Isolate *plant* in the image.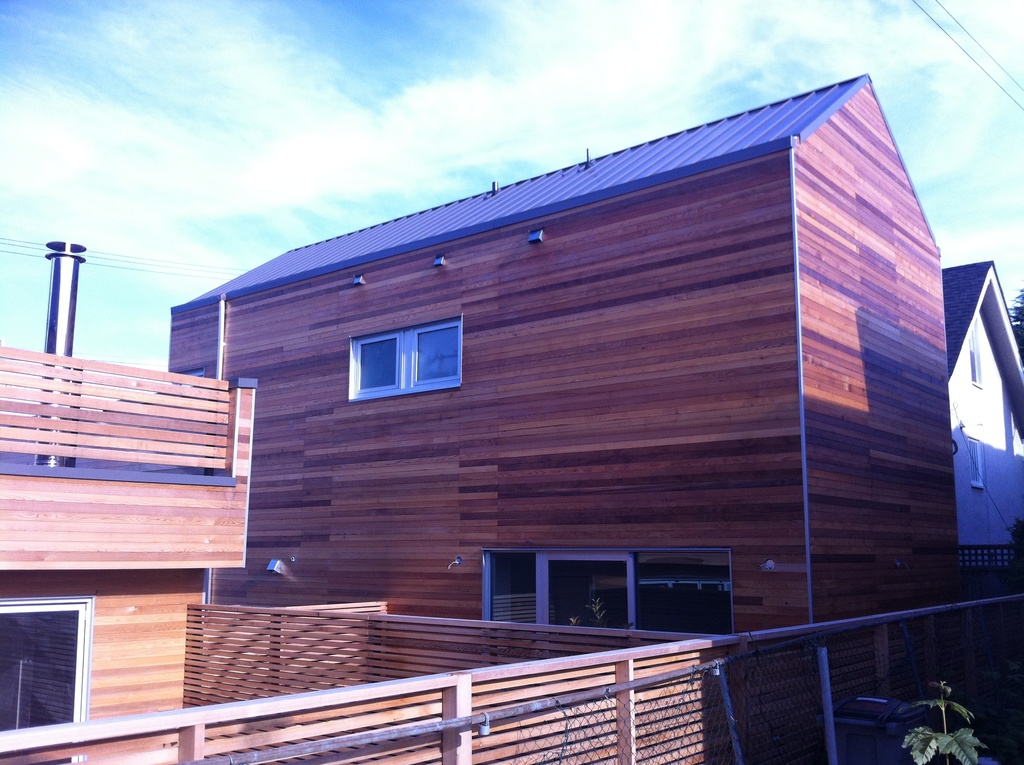
Isolated region: 568, 591, 607, 634.
